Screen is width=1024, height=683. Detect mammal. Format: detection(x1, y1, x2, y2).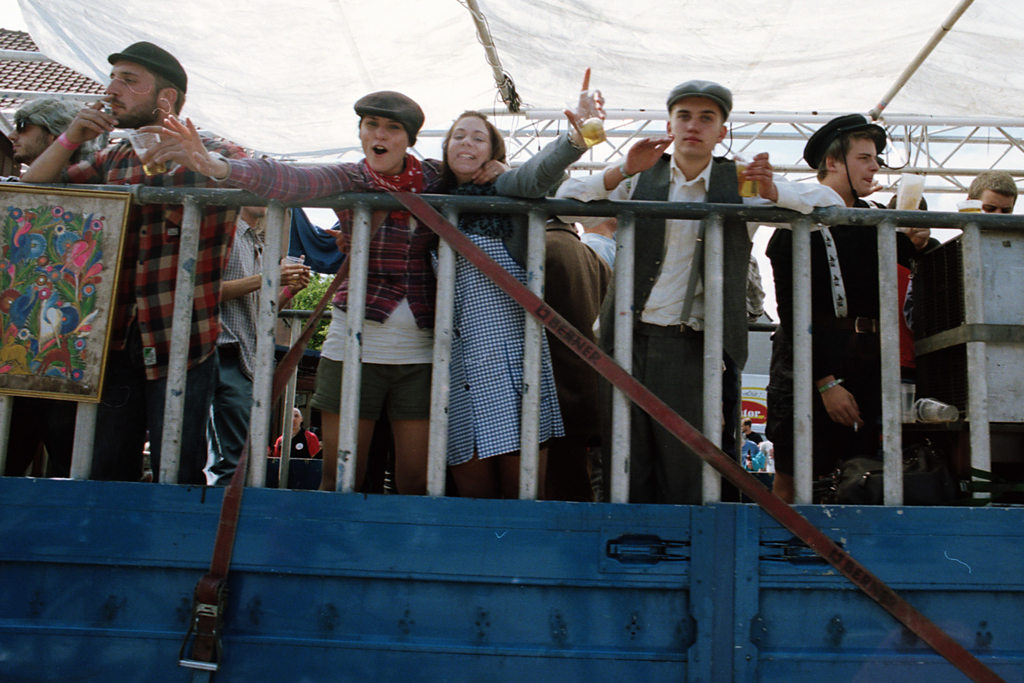
detection(141, 87, 509, 493).
